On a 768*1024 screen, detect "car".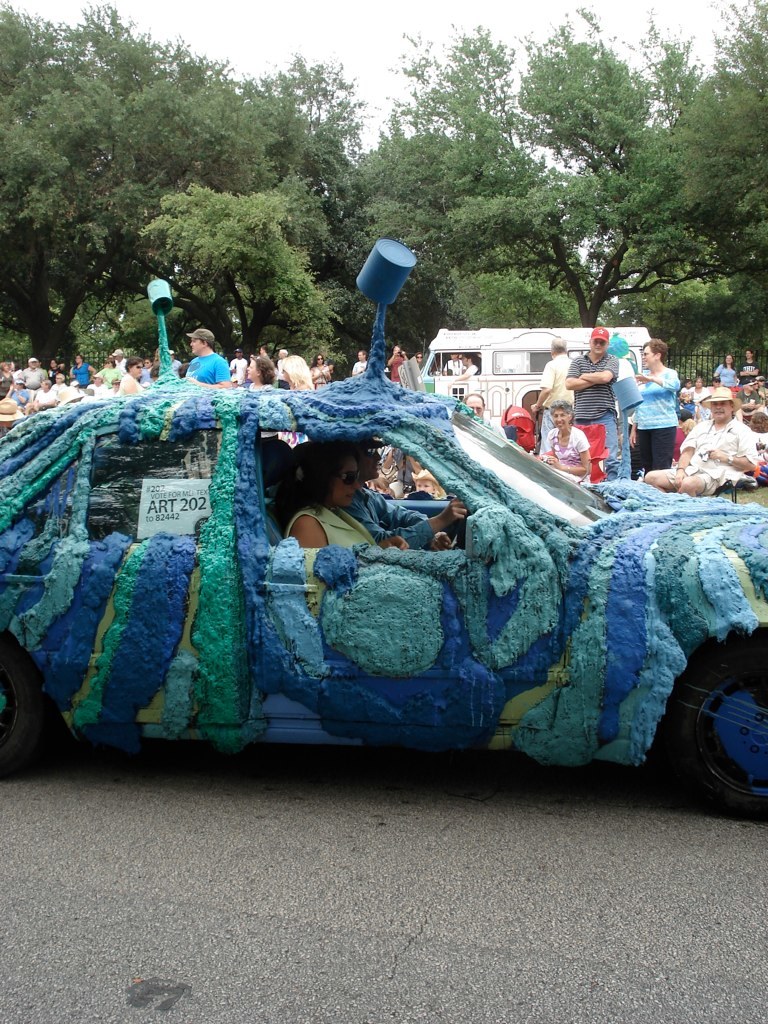
0/360/767/812.
